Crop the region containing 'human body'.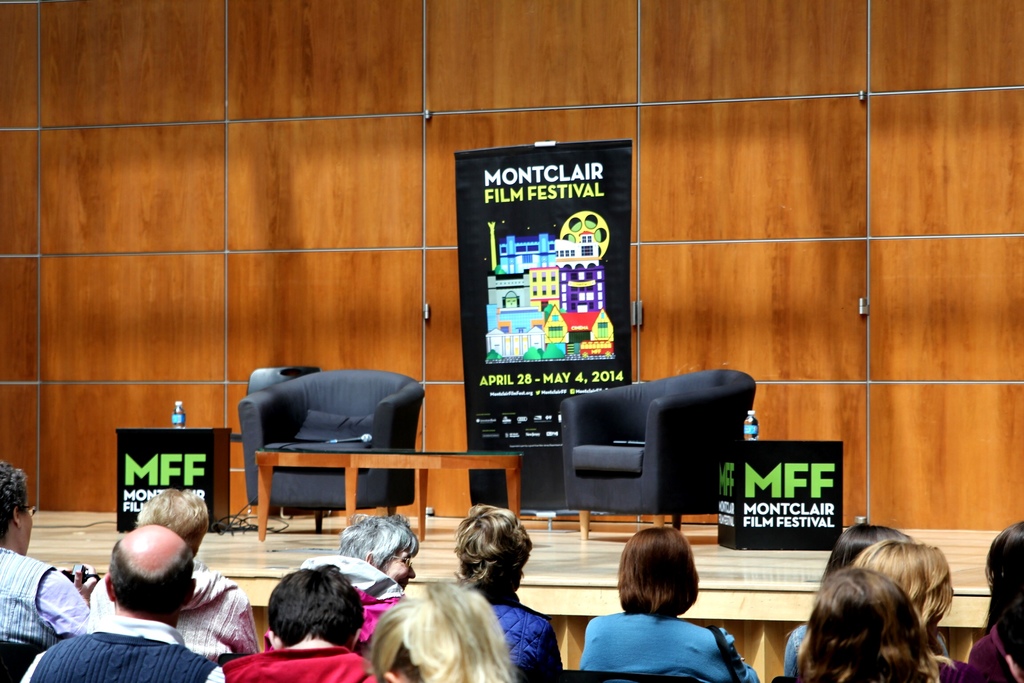
Crop region: left=970, top=524, right=1023, bottom=682.
